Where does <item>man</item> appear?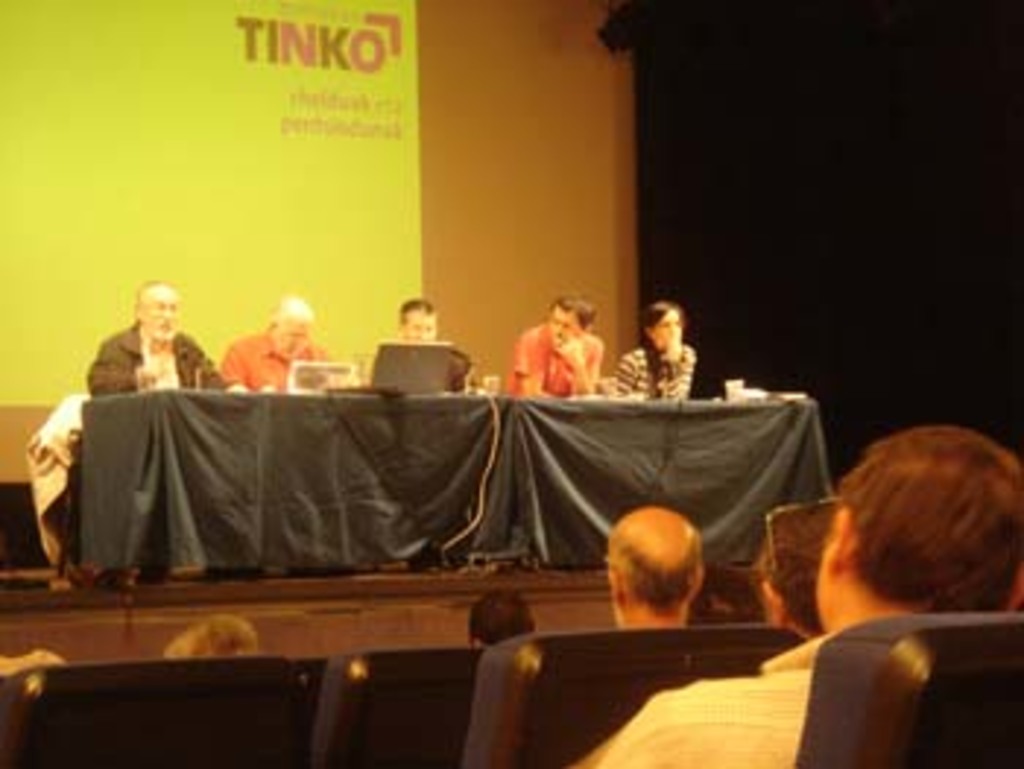
Appears at x1=398 y1=298 x2=430 y2=339.
